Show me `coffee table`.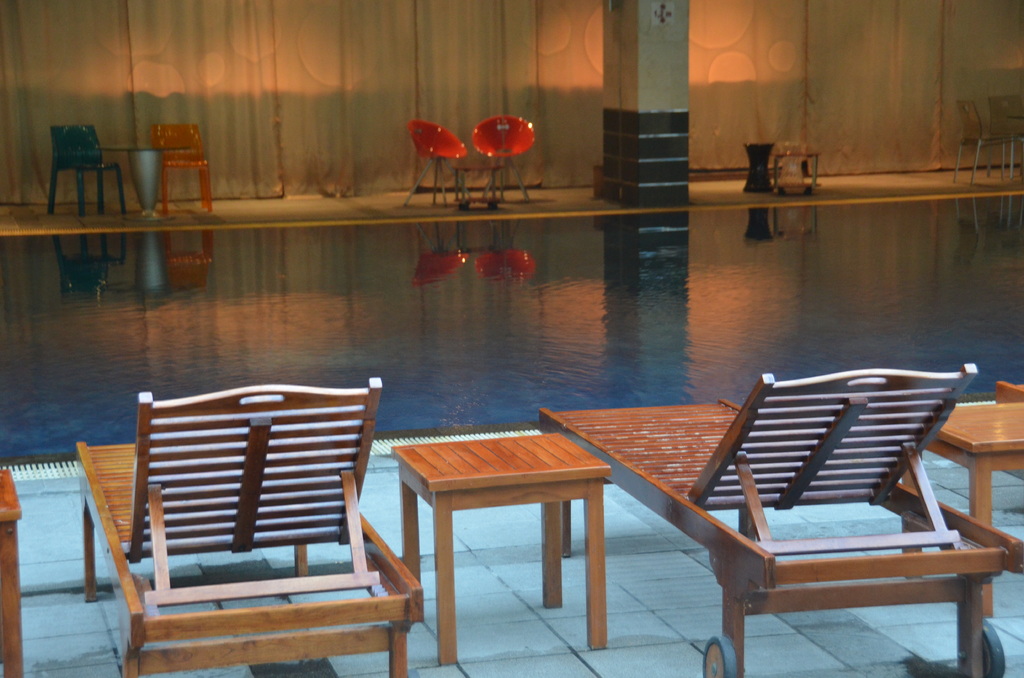
`coffee table` is here: (762,140,824,191).
